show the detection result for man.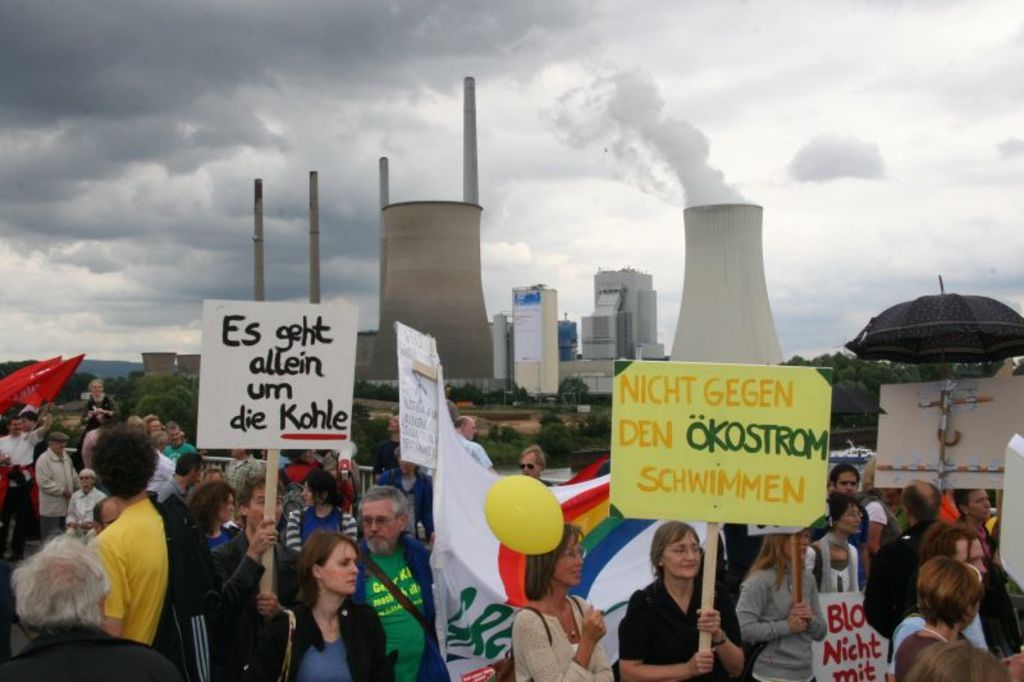
box(142, 449, 175, 503).
